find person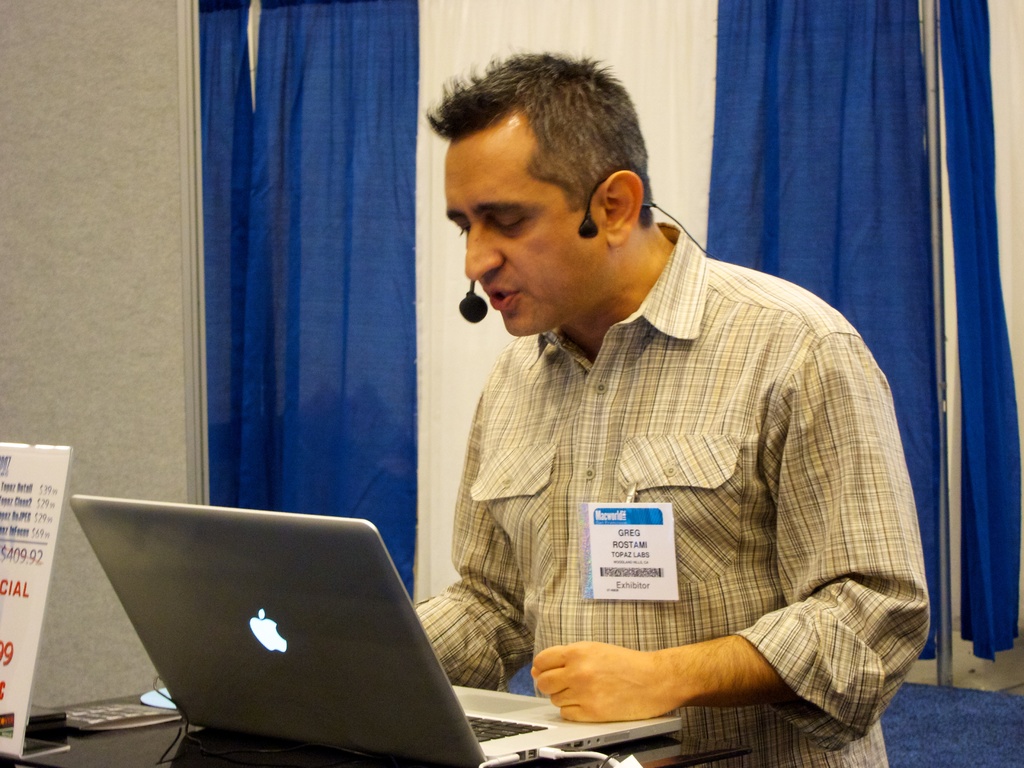
left=386, top=70, right=881, bottom=763
